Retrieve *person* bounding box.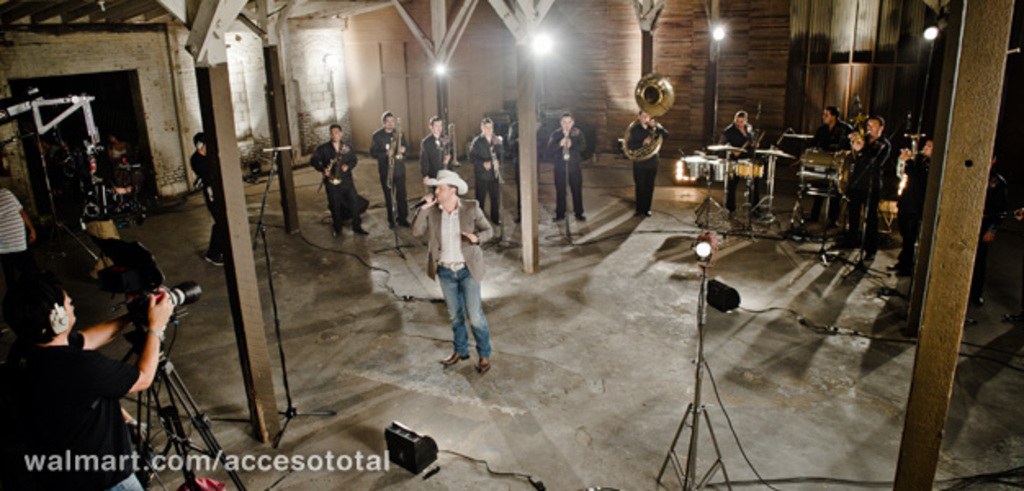
Bounding box: [x1=368, y1=110, x2=409, y2=226].
